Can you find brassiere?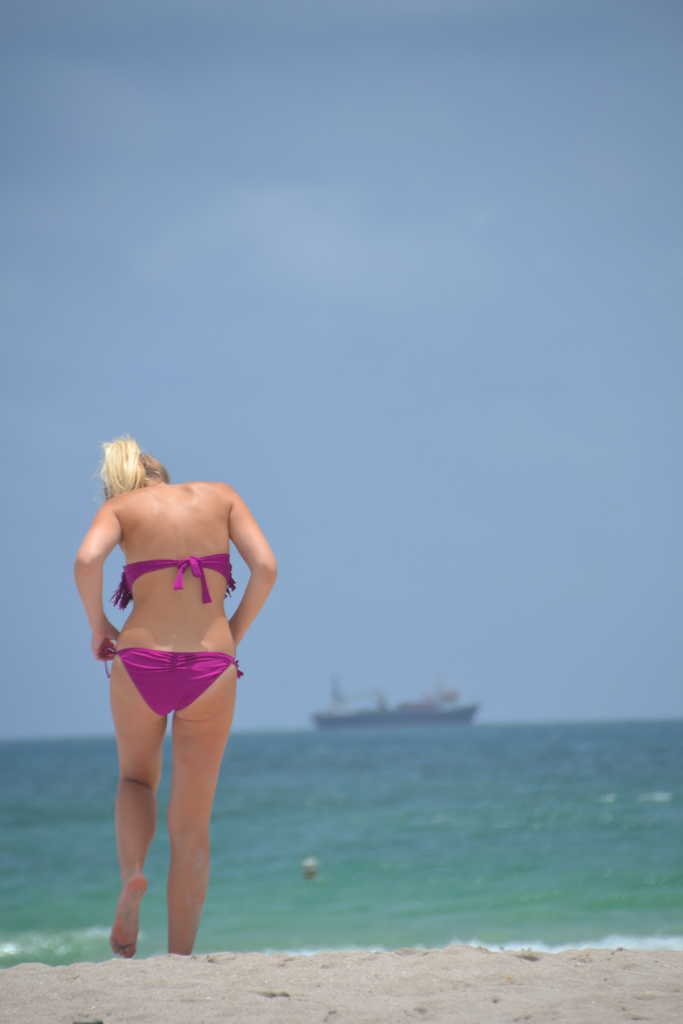
Yes, bounding box: l=110, t=547, r=233, b=605.
